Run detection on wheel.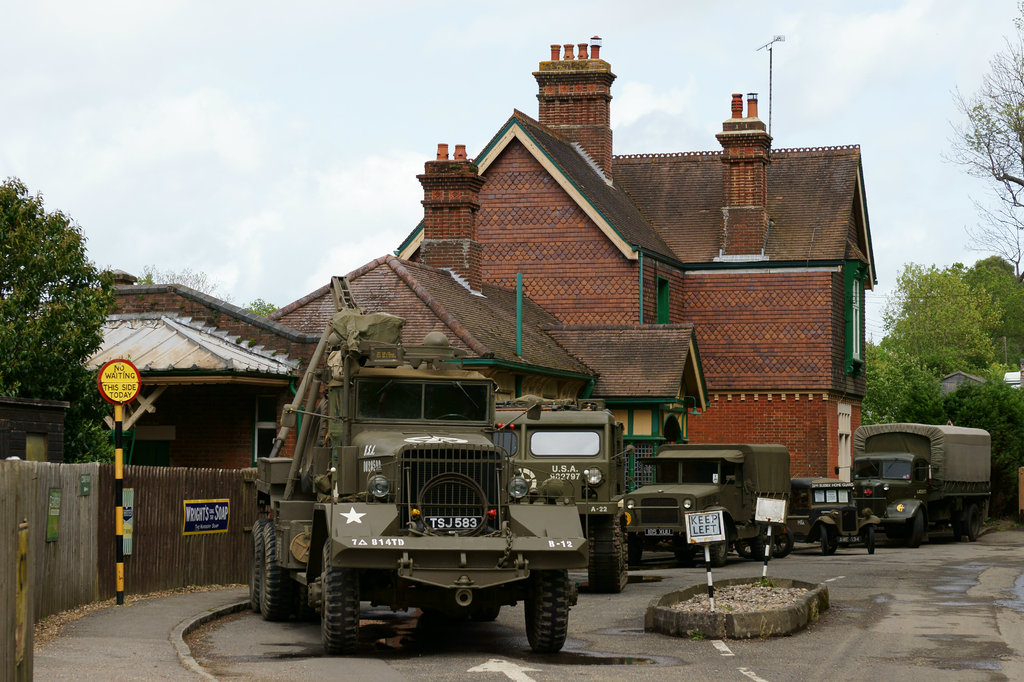
Result: [285, 573, 303, 622].
